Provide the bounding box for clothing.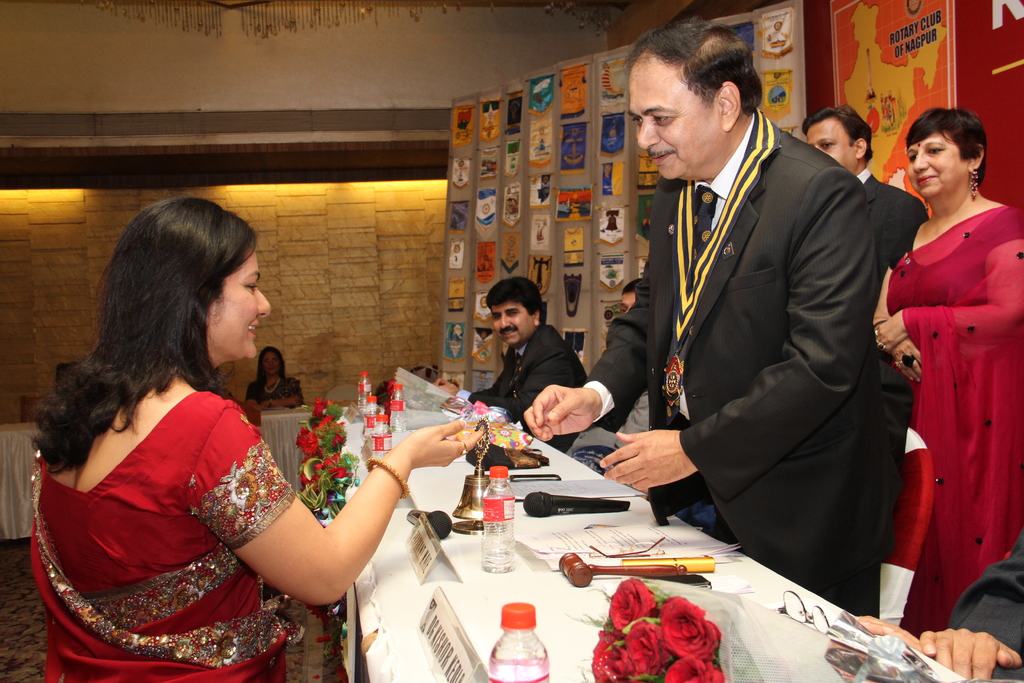
(x1=873, y1=205, x2=1023, y2=652).
